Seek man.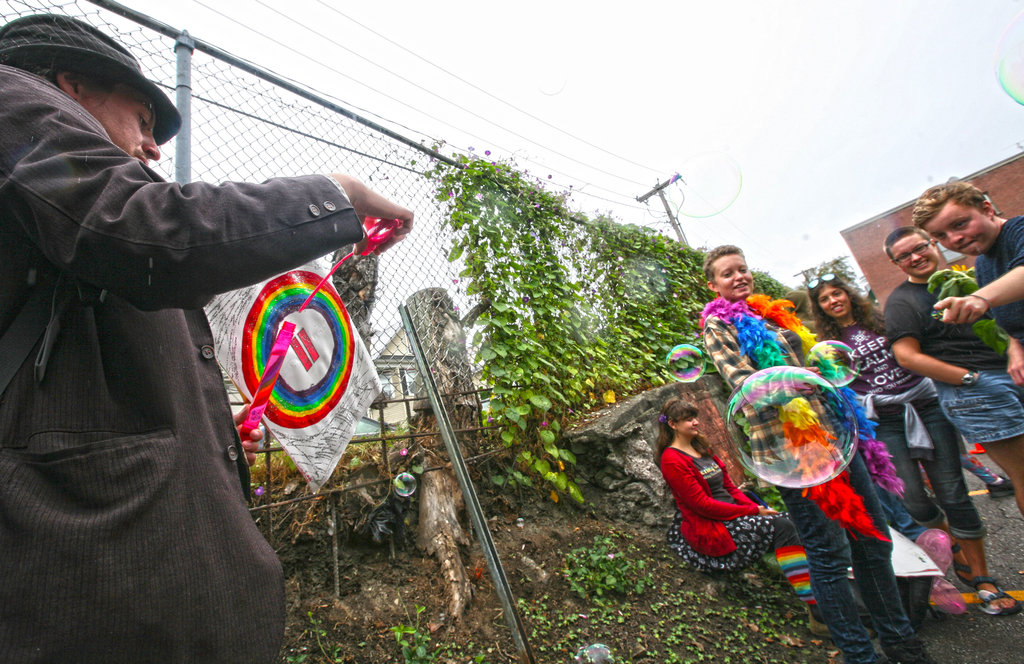
region(922, 177, 1023, 357).
